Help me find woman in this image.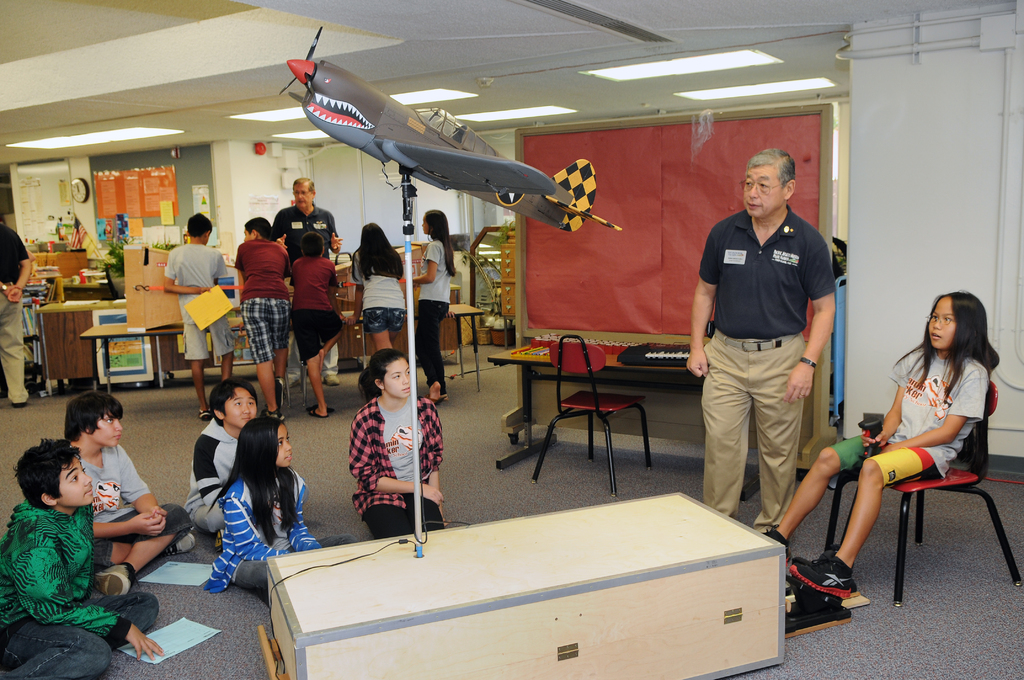
Found it: Rect(799, 265, 985, 615).
